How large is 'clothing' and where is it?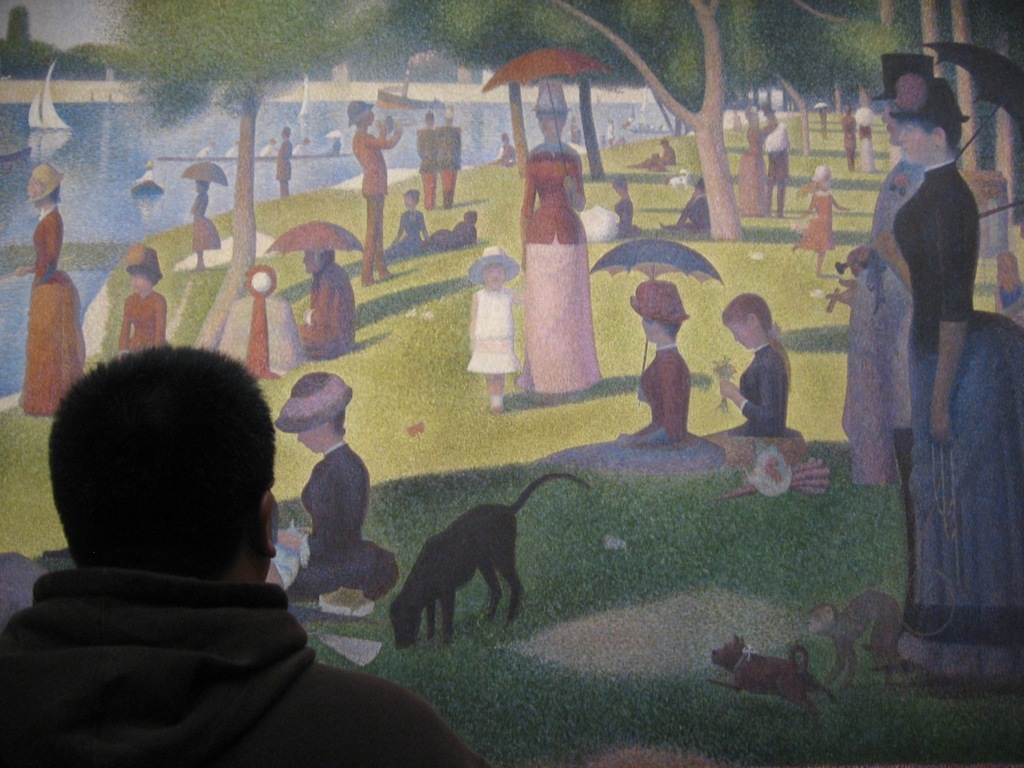
Bounding box: 414:130:442:204.
